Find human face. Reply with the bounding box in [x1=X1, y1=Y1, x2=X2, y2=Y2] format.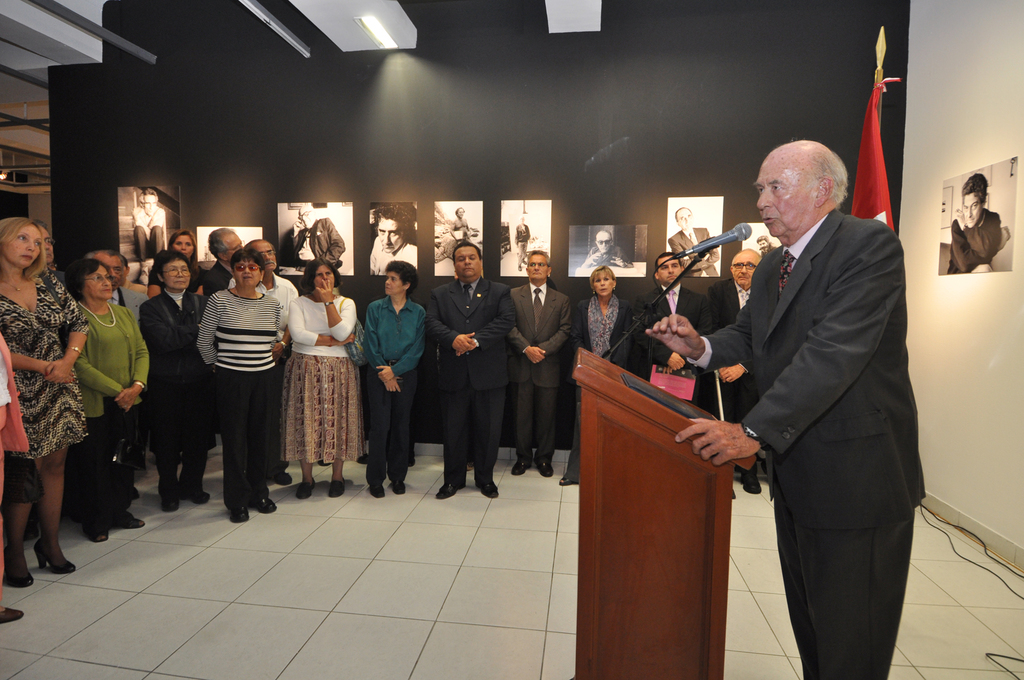
[x1=378, y1=218, x2=403, y2=255].
